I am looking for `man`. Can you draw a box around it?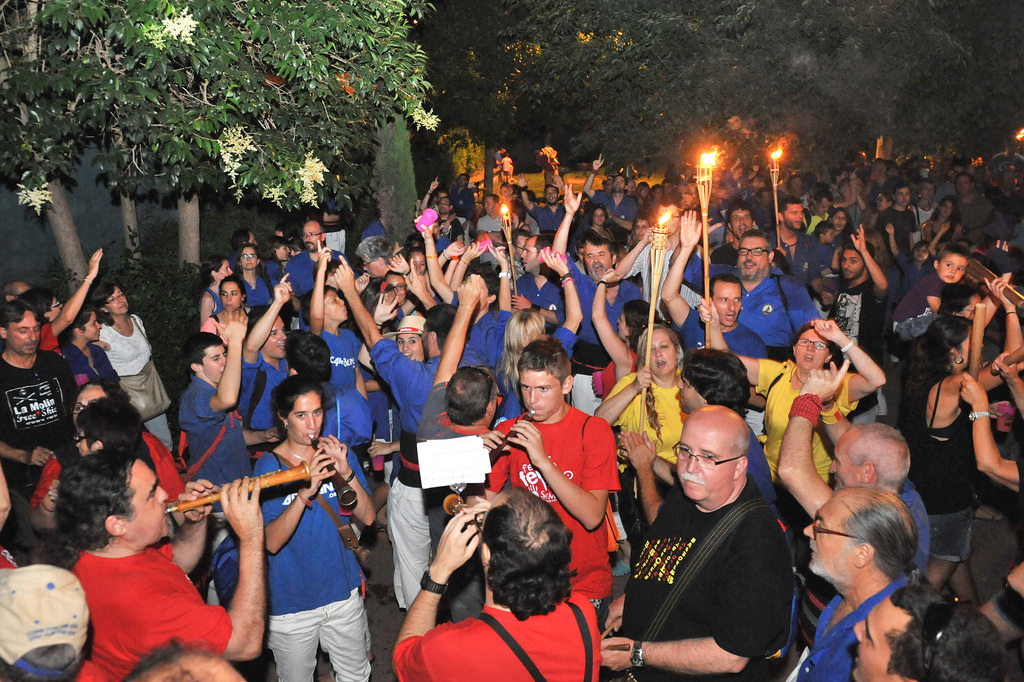
Sure, the bounding box is left=768, top=197, right=833, bottom=245.
